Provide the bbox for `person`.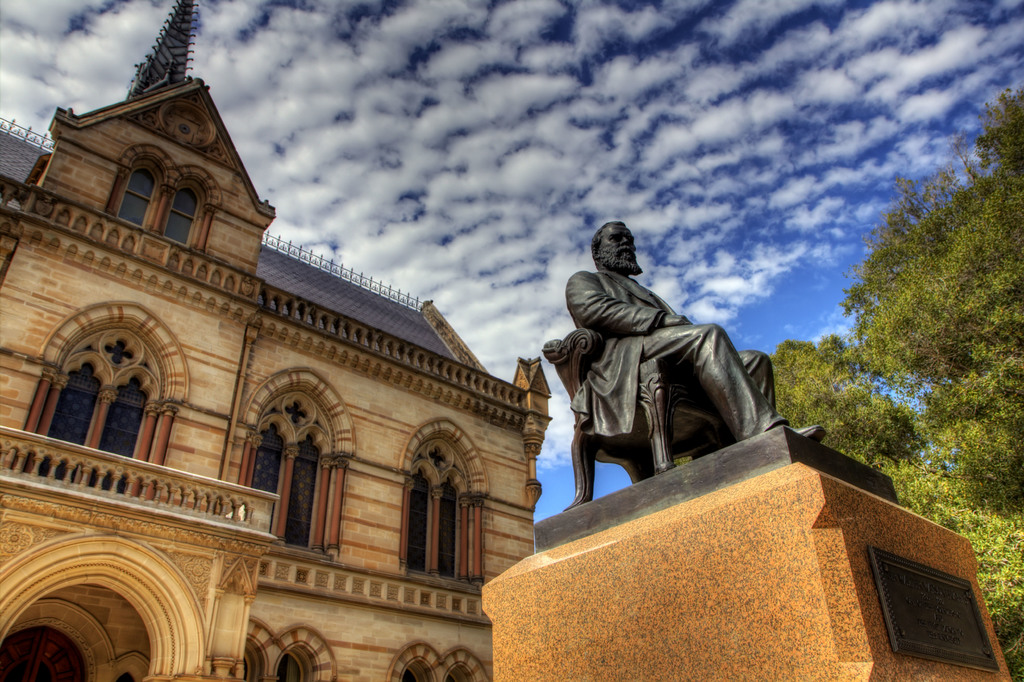
529 213 846 483.
